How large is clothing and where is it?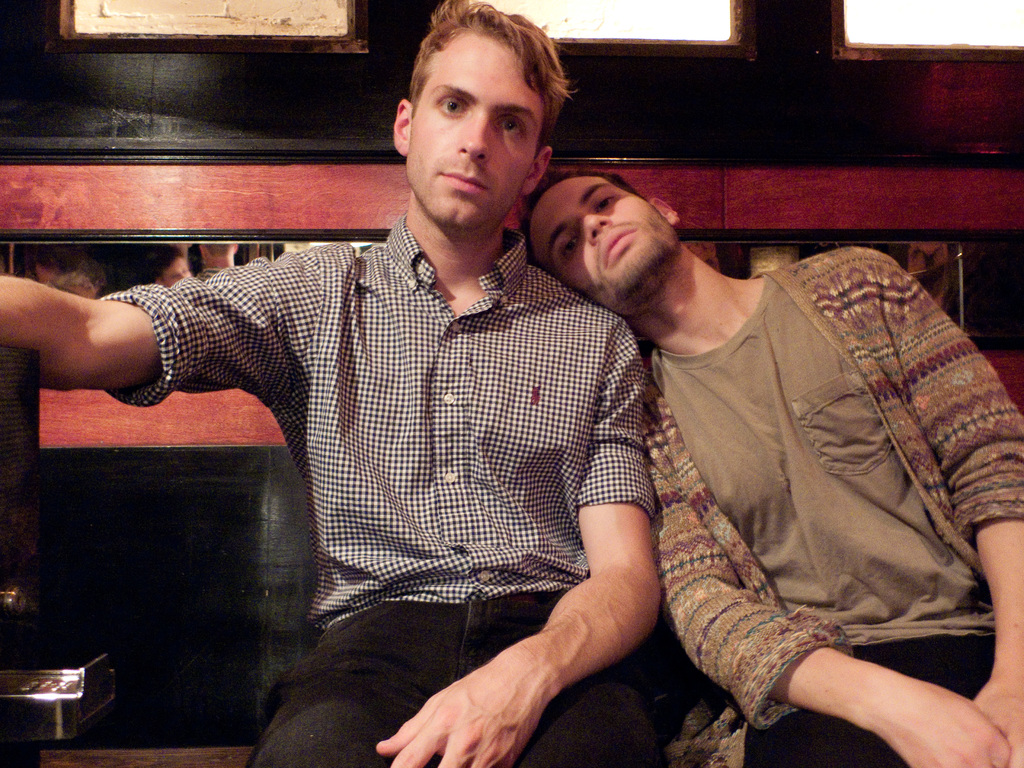
Bounding box: {"x1": 94, "y1": 207, "x2": 660, "y2": 767}.
